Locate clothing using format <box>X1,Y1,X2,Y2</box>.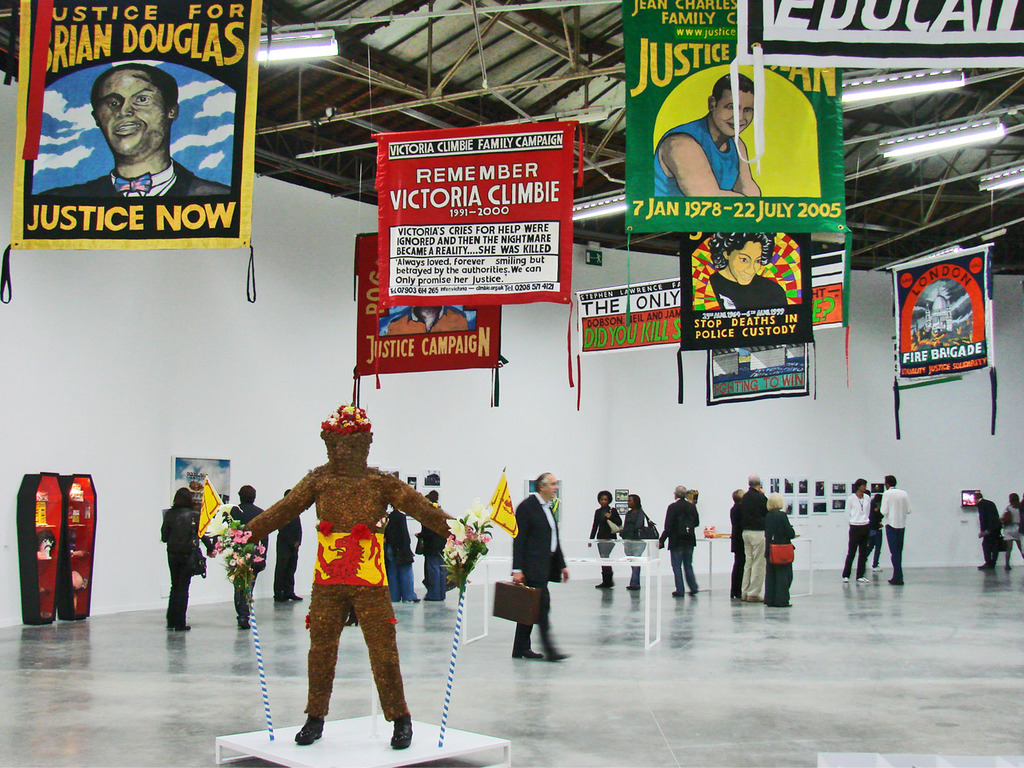
<box>879,488,907,585</box>.
